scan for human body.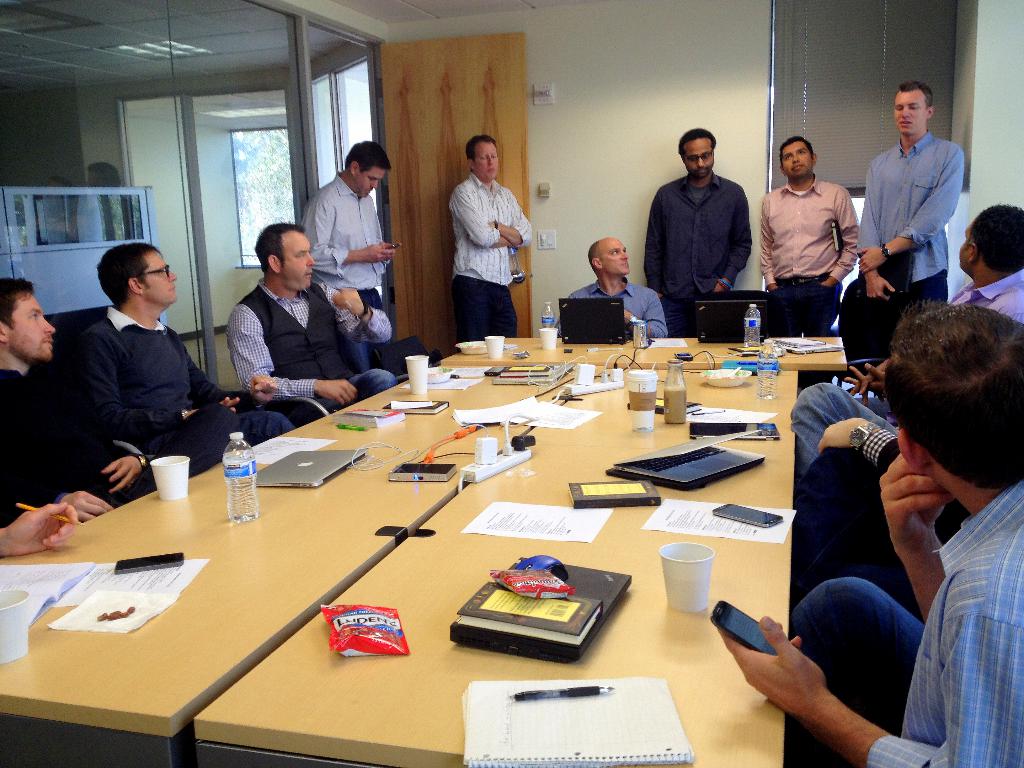
Scan result: box(854, 129, 969, 307).
